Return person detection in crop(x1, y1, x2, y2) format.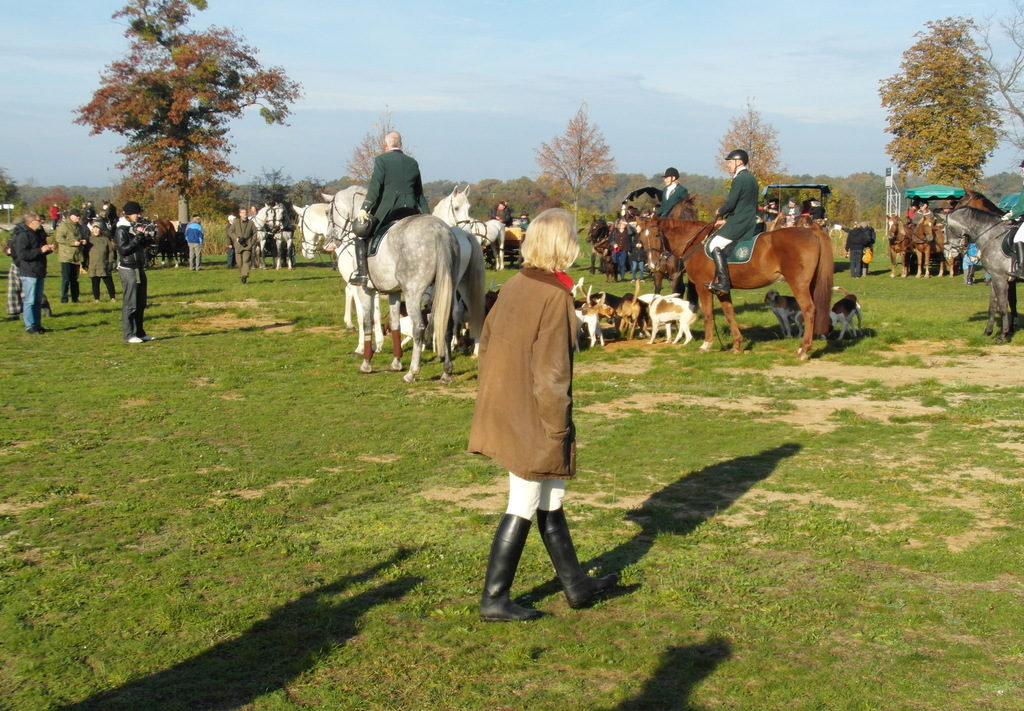
crop(757, 200, 779, 222).
